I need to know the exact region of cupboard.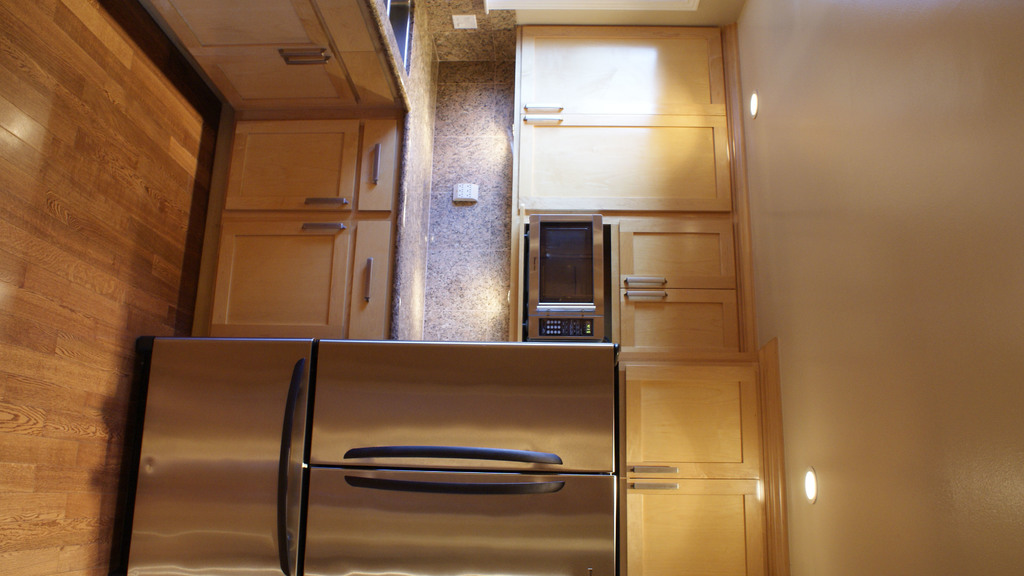
Region: BBox(520, 38, 777, 547).
